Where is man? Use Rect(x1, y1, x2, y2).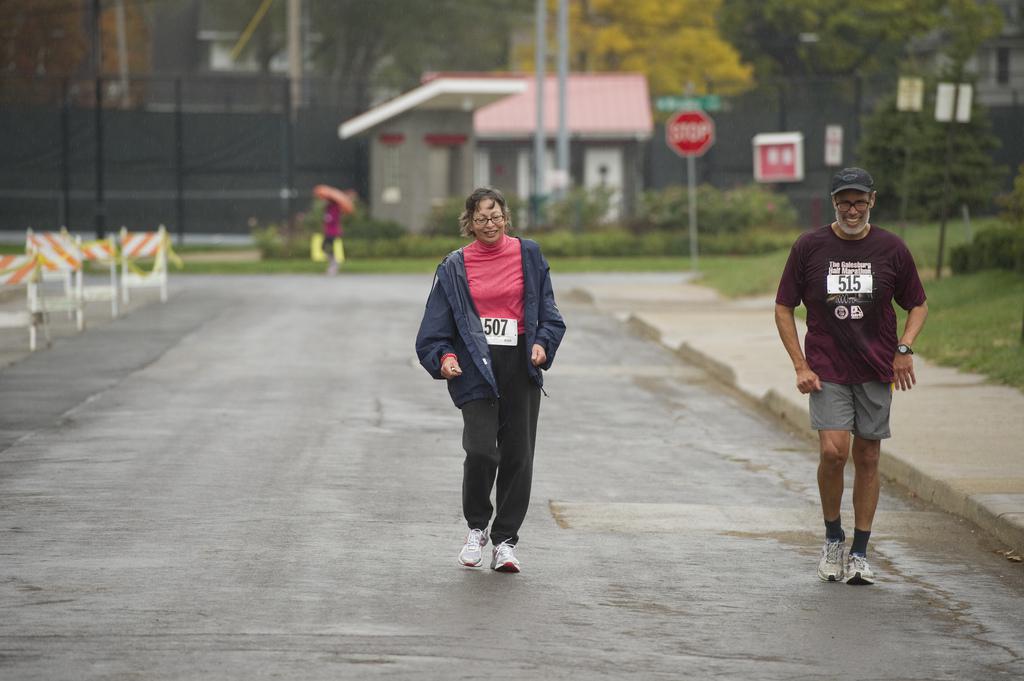
Rect(782, 160, 929, 591).
